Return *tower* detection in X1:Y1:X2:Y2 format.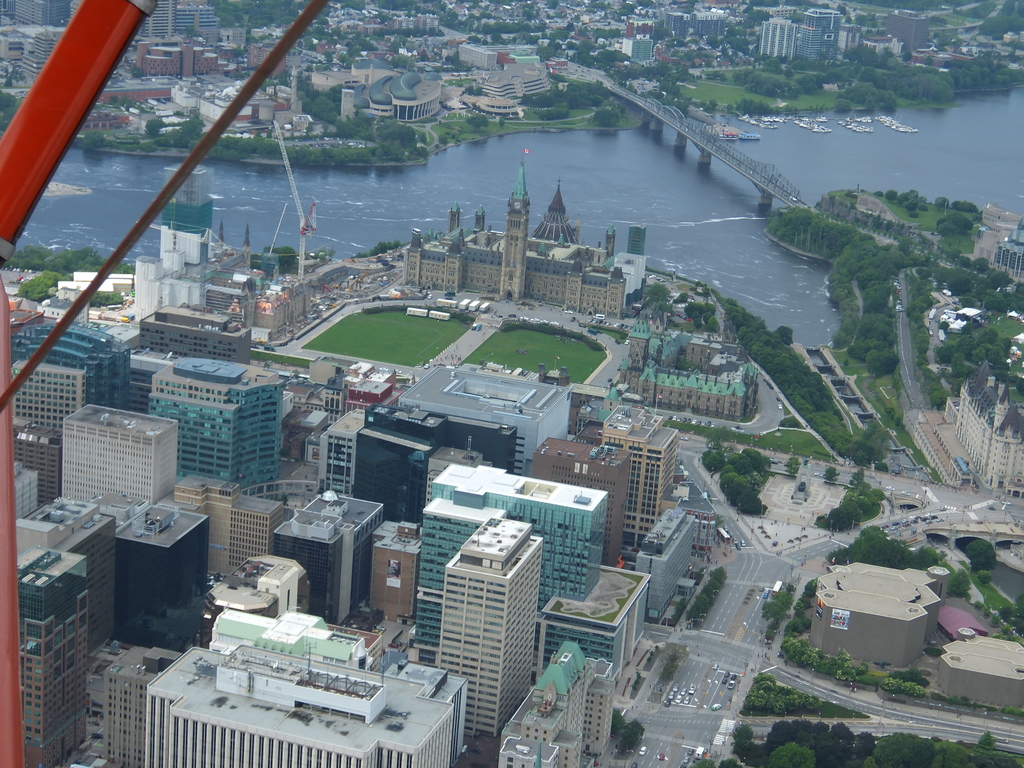
759:12:799:63.
